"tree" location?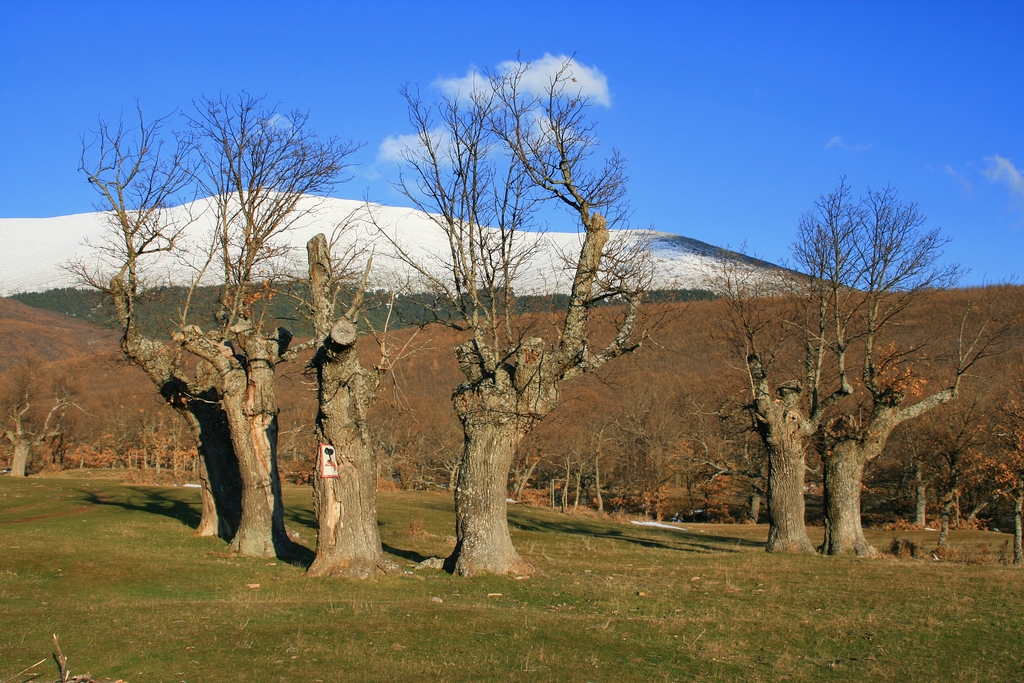
x1=350 y1=53 x2=637 y2=580
